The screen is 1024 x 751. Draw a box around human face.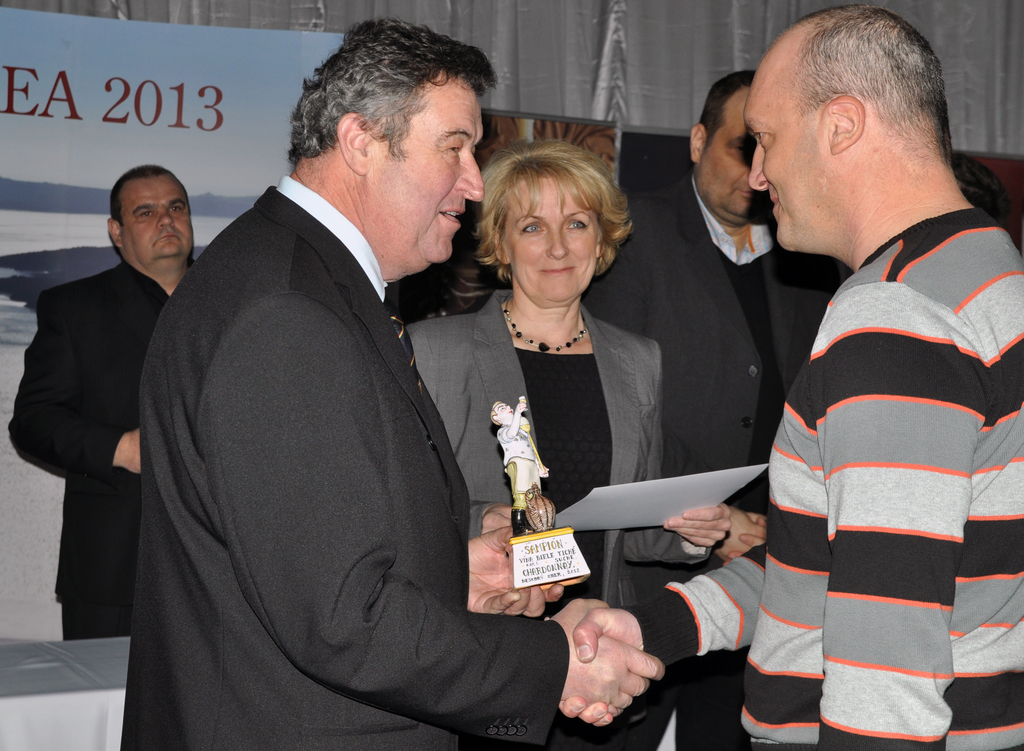
(504,173,598,296).
